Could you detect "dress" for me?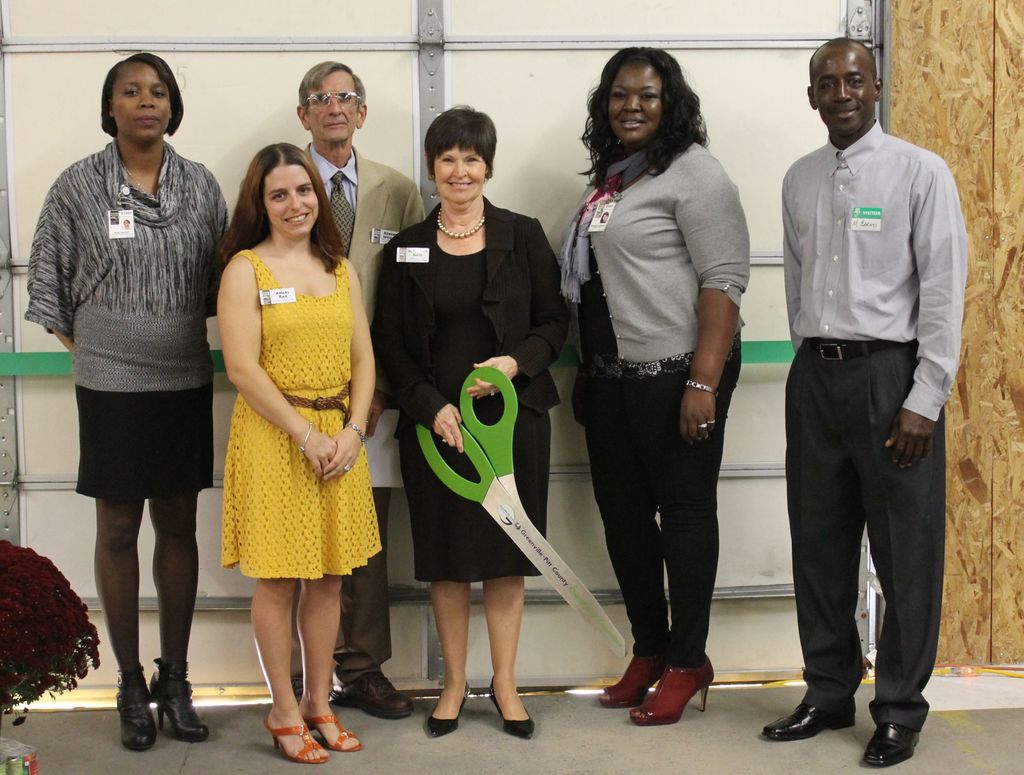
Detection result: (x1=222, y1=250, x2=383, y2=582).
